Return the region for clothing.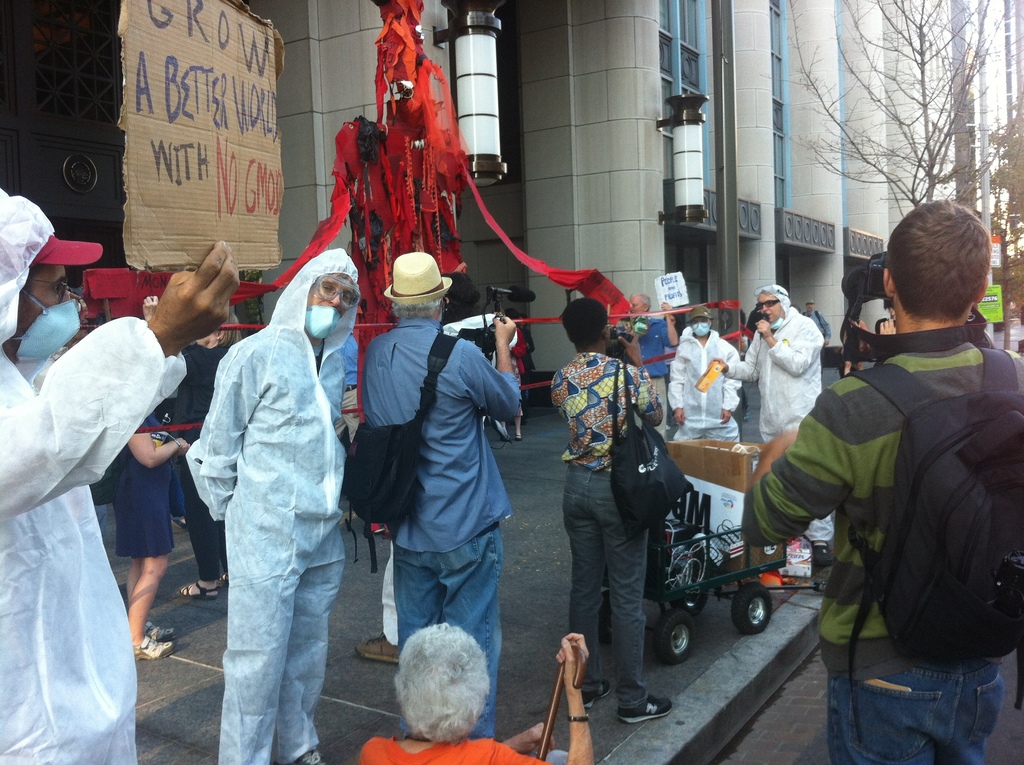
{"x1": 546, "y1": 347, "x2": 658, "y2": 699}.
